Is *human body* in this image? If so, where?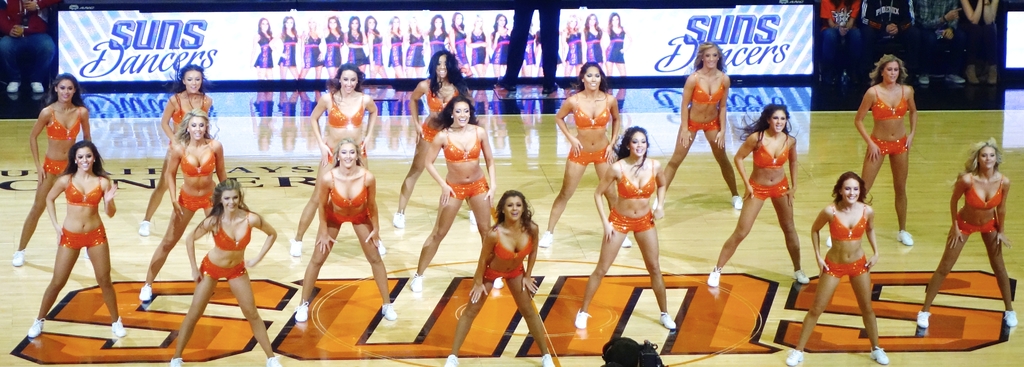
Yes, at 708:100:808:295.
